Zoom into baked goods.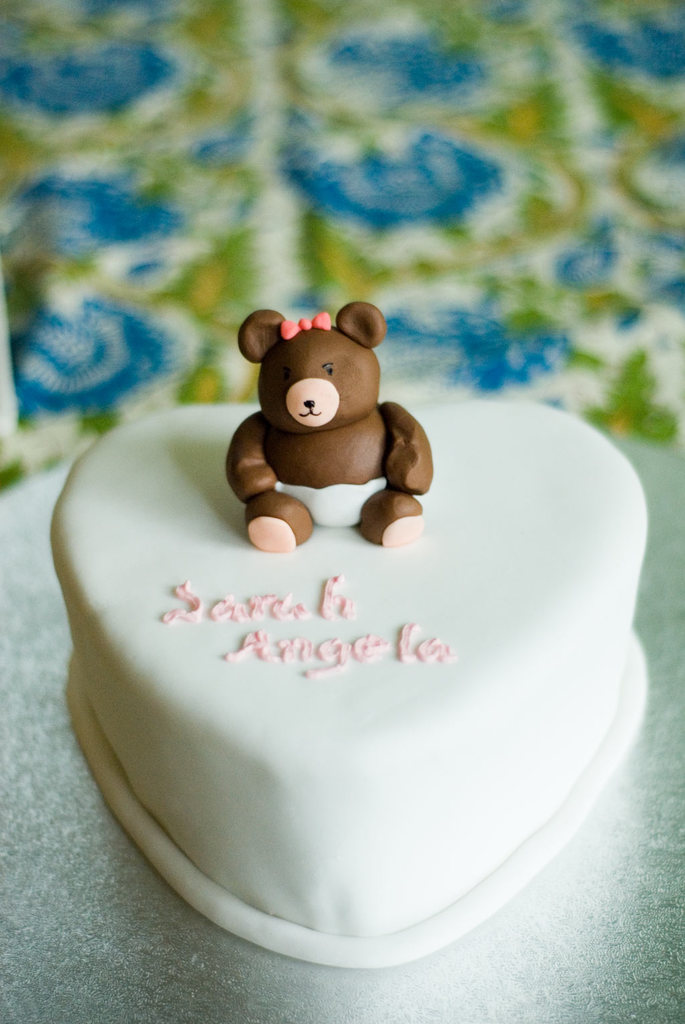
Zoom target: (x1=44, y1=301, x2=650, y2=968).
